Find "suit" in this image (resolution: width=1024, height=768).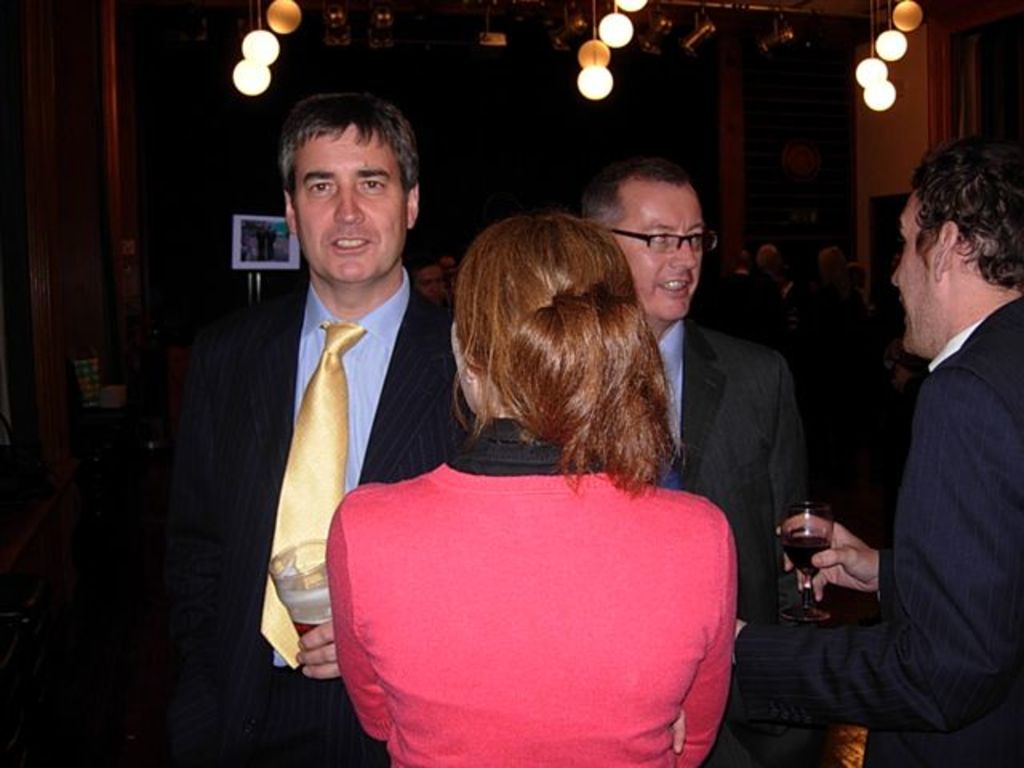
select_region(163, 165, 464, 730).
